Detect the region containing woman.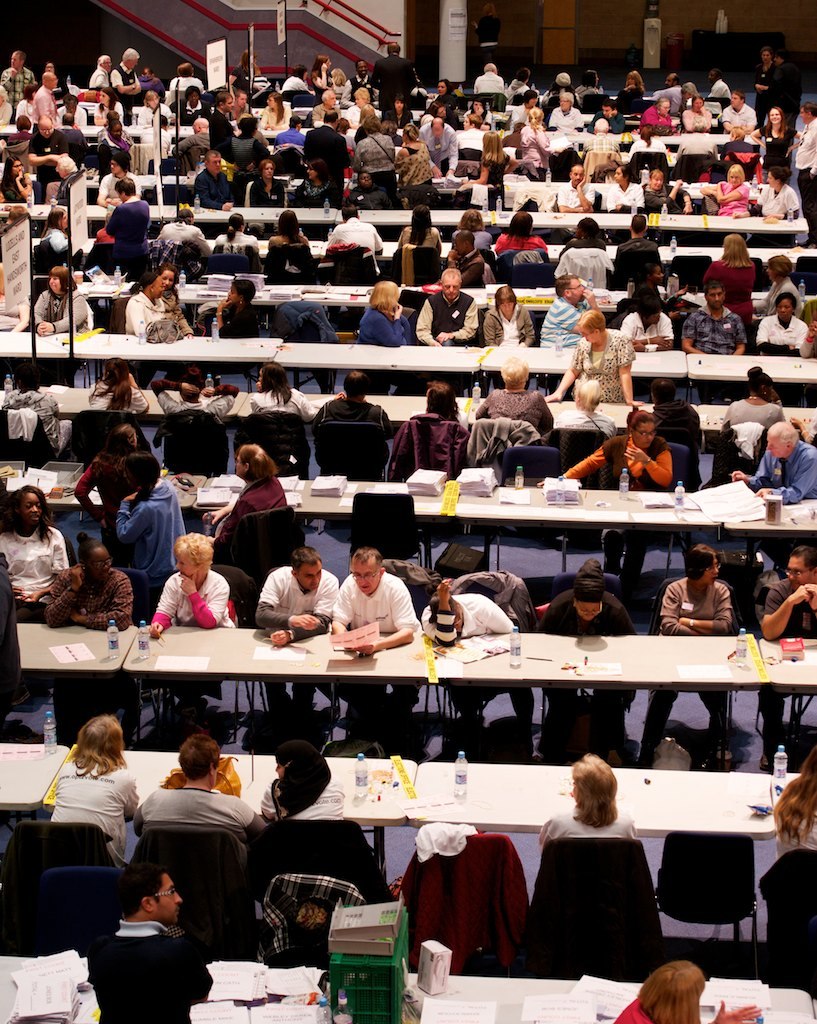
rect(49, 714, 141, 858).
